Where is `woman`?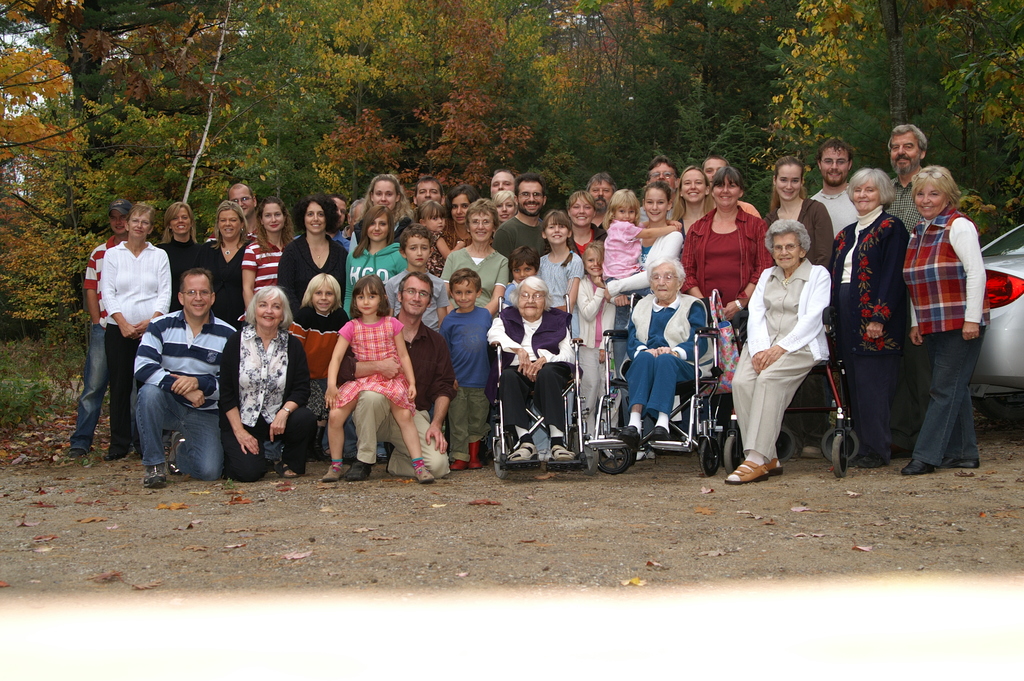
bbox=[219, 288, 317, 482].
